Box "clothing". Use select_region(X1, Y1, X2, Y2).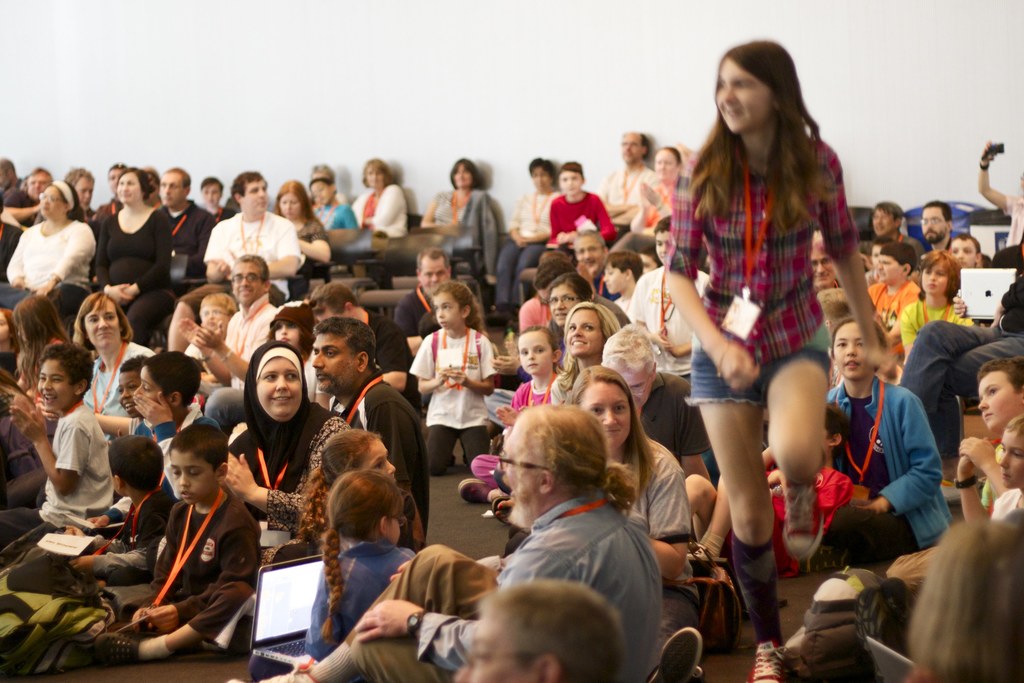
select_region(211, 410, 336, 523).
